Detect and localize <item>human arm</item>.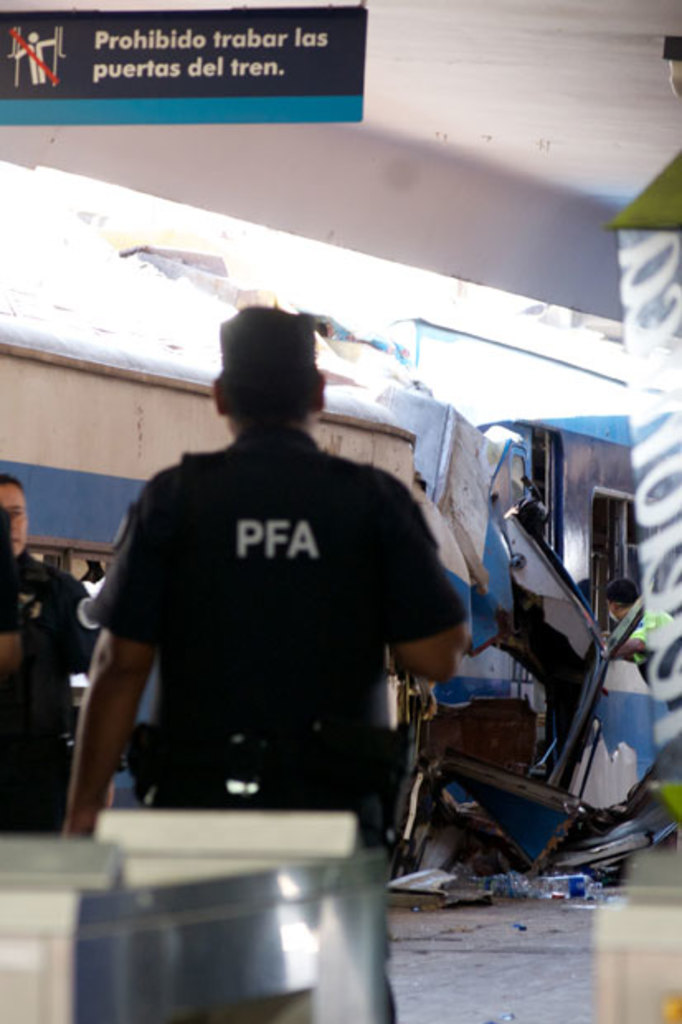
Localized at 608,621,679,680.
